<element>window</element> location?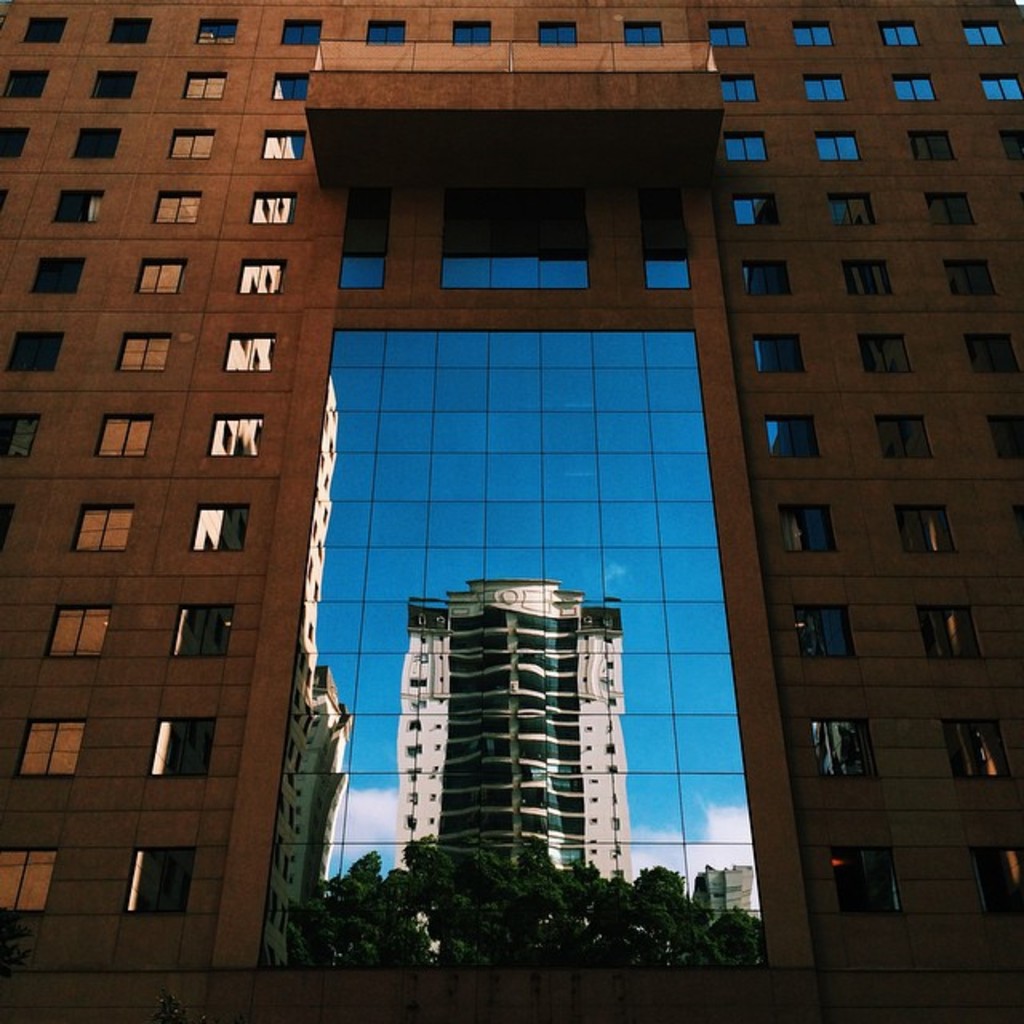
[1006,133,1021,163]
